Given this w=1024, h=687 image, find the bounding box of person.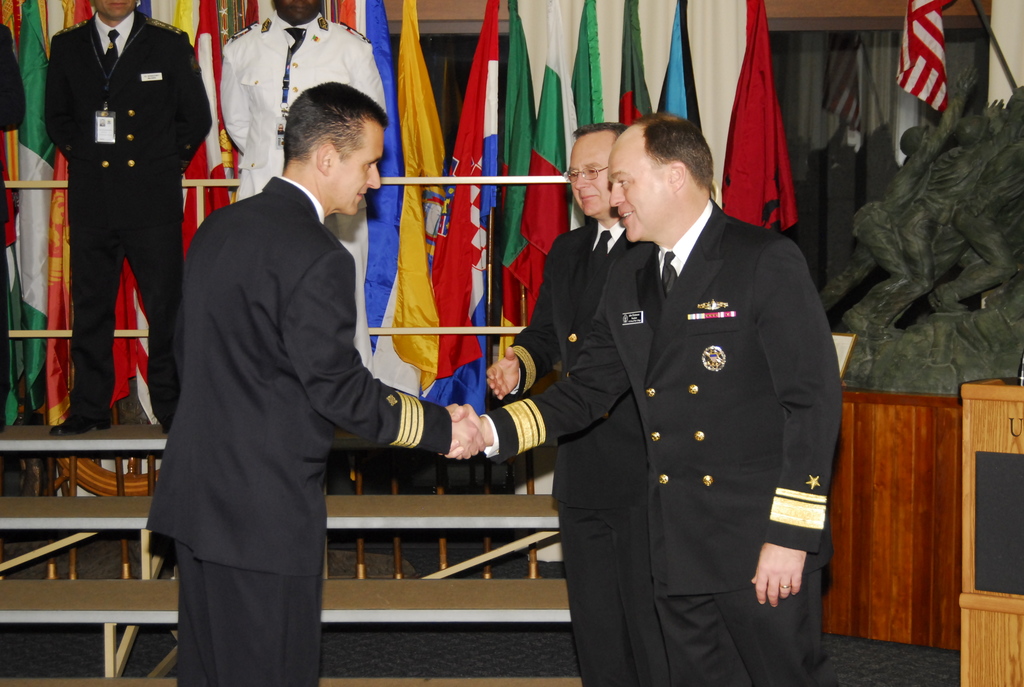
rect(45, 0, 220, 438).
